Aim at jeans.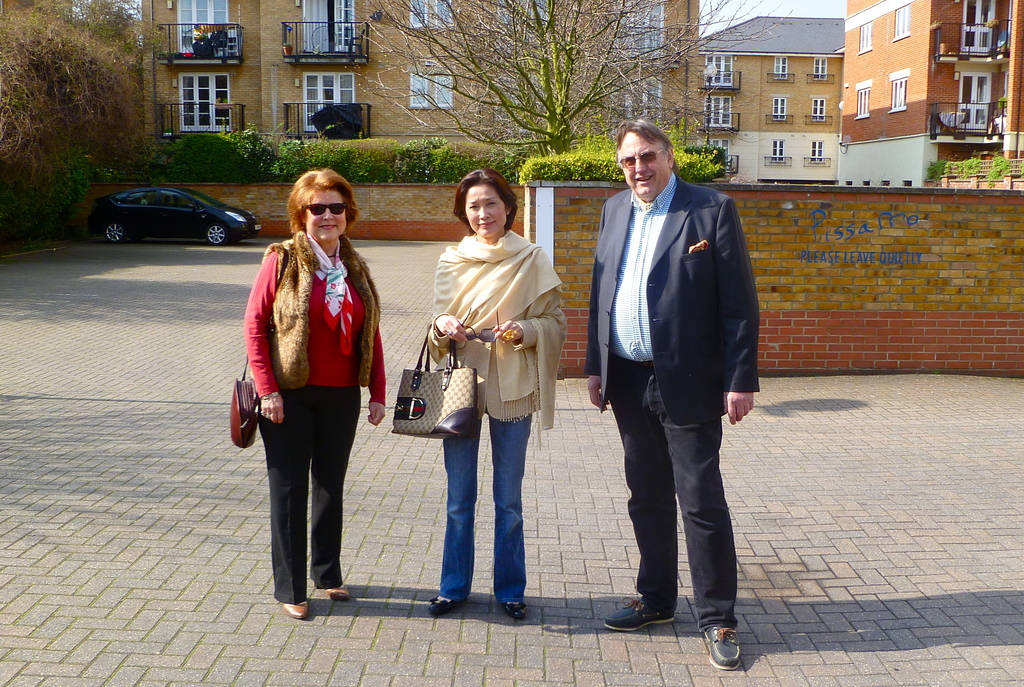
Aimed at 600/356/739/629.
